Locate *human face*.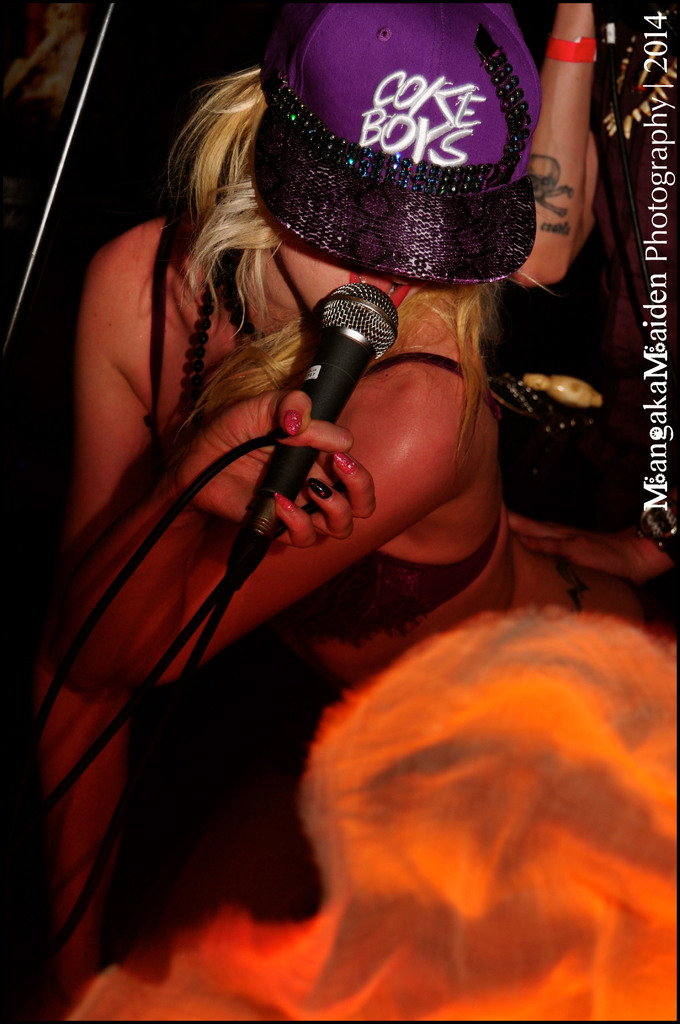
Bounding box: (289, 260, 417, 323).
